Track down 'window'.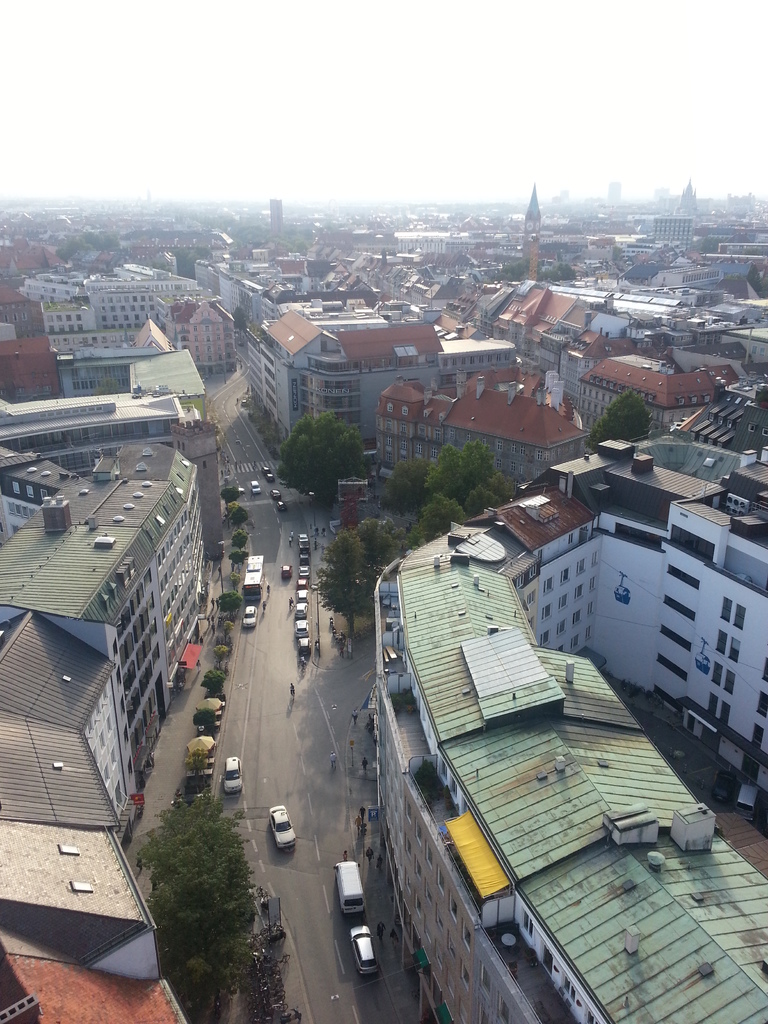
Tracked to [left=210, top=344, right=222, bottom=355].
